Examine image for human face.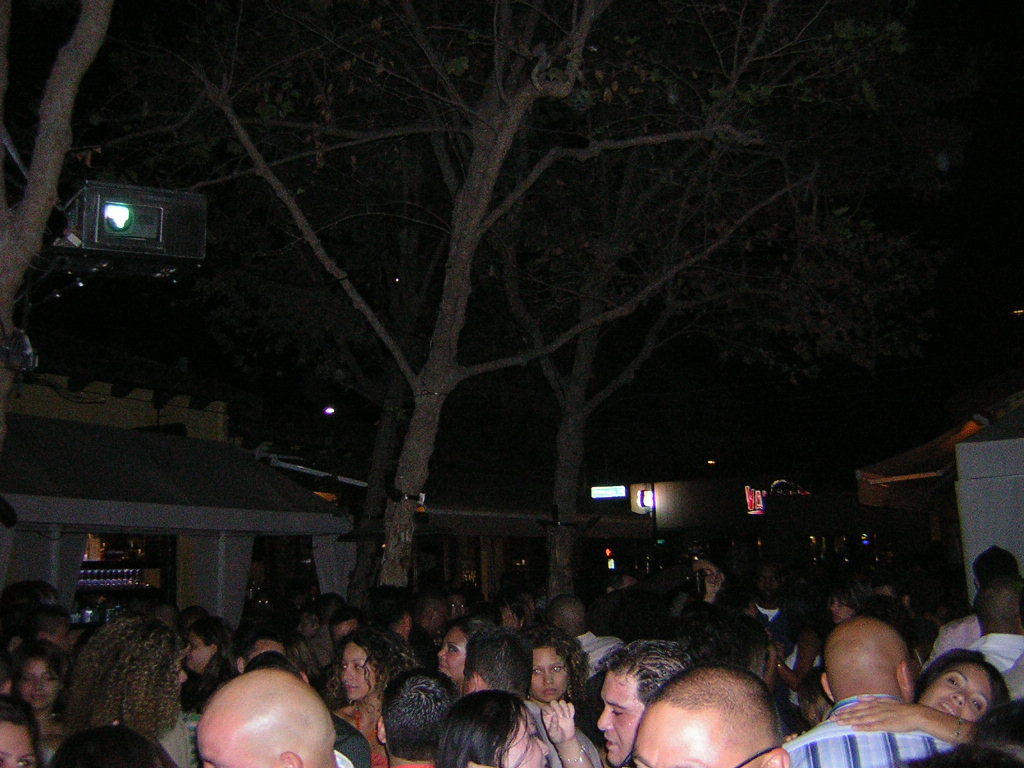
Examination result: select_region(332, 620, 365, 645).
